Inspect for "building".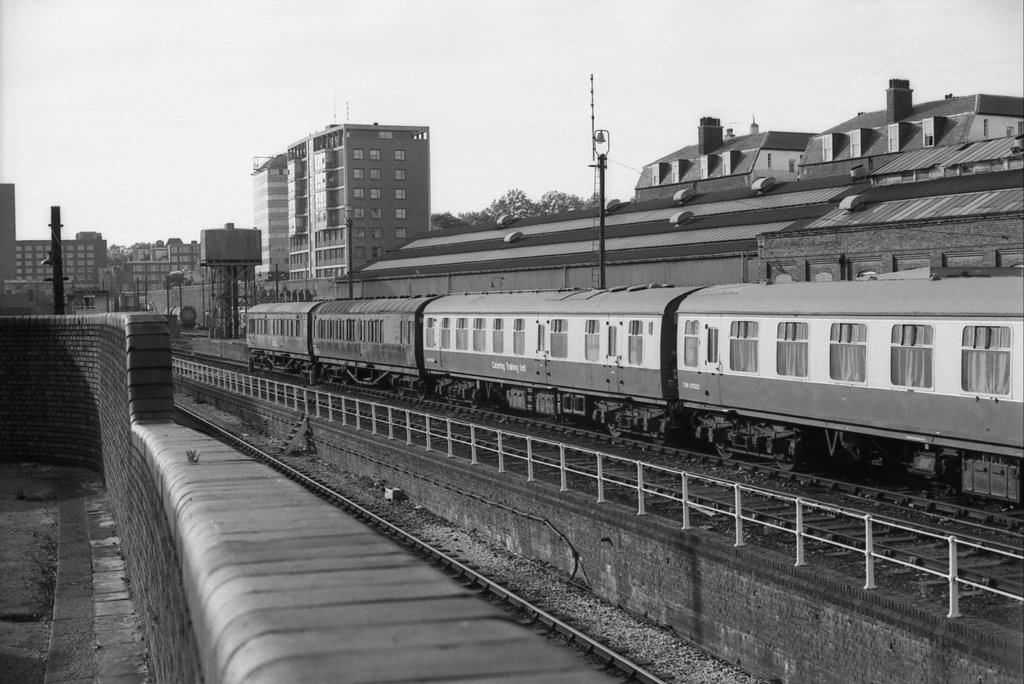
Inspection: [133, 237, 205, 293].
